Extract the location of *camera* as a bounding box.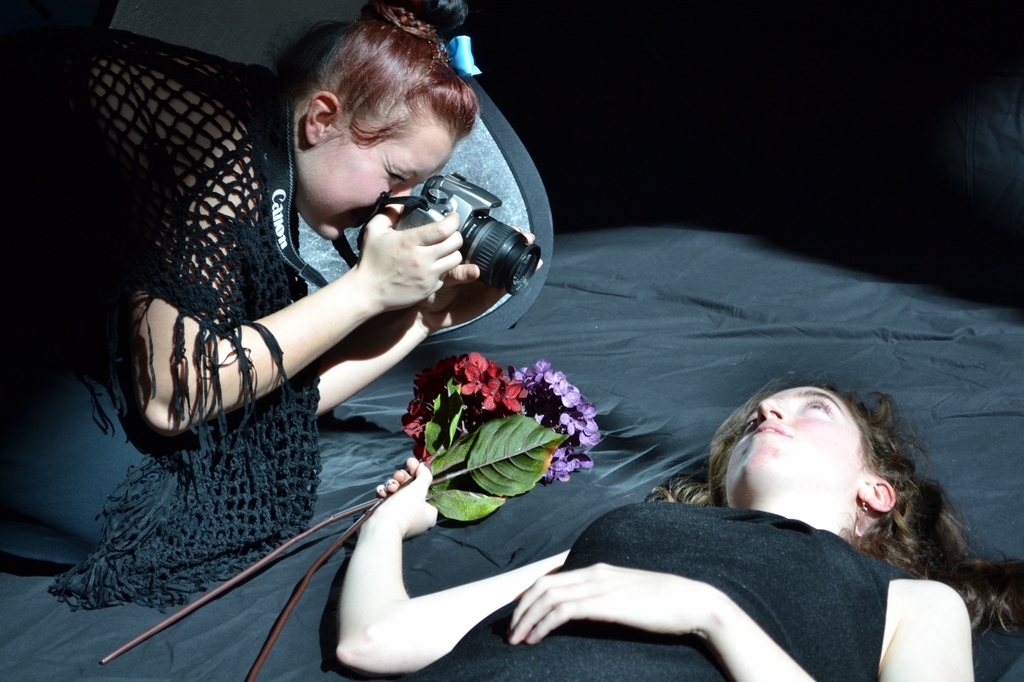
l=390, t=173, r=540, b=299.
